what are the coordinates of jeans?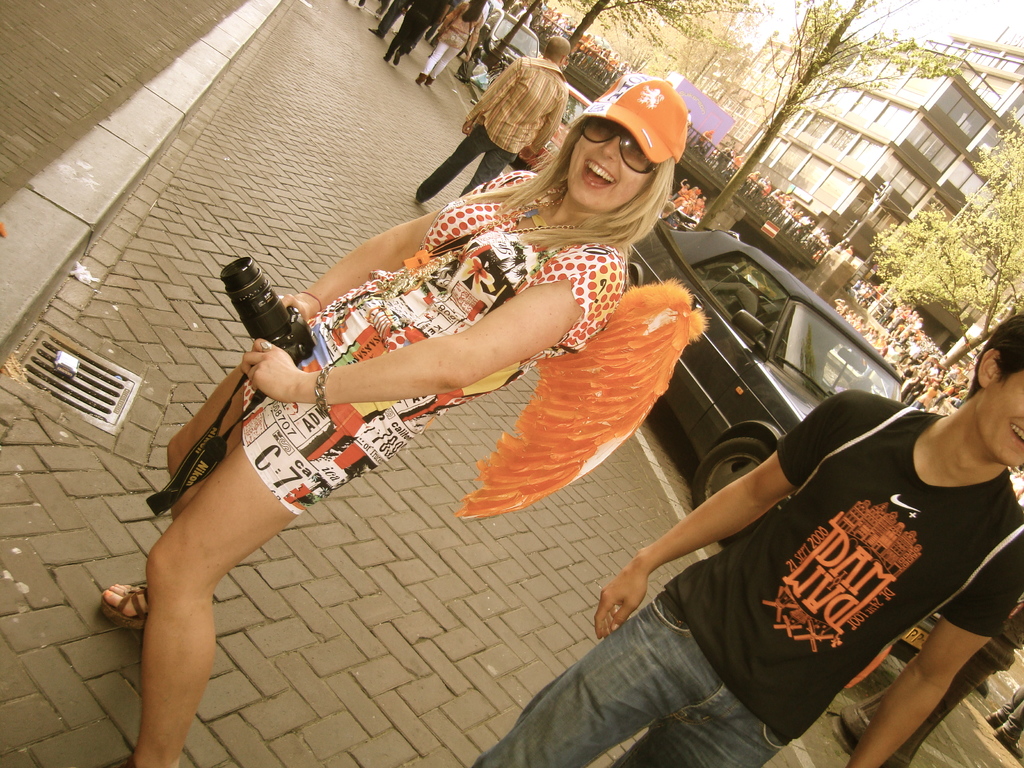
[x1=413, y1=125, x2=516, y2=198].
